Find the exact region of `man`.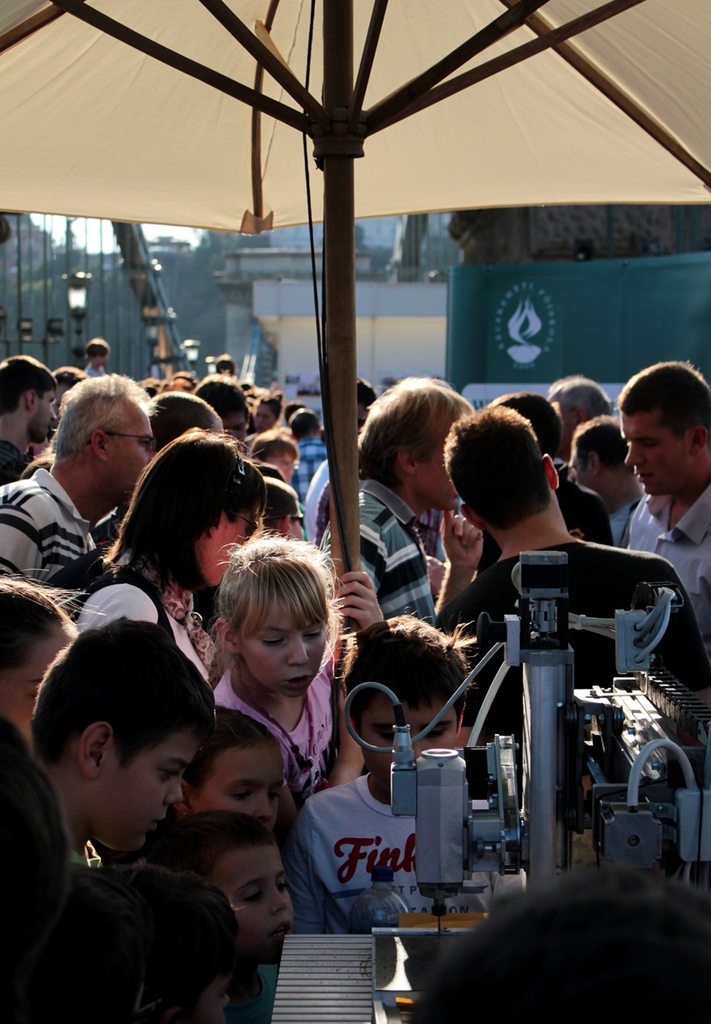
Exact region: box=[568, 413, 640, 519].
